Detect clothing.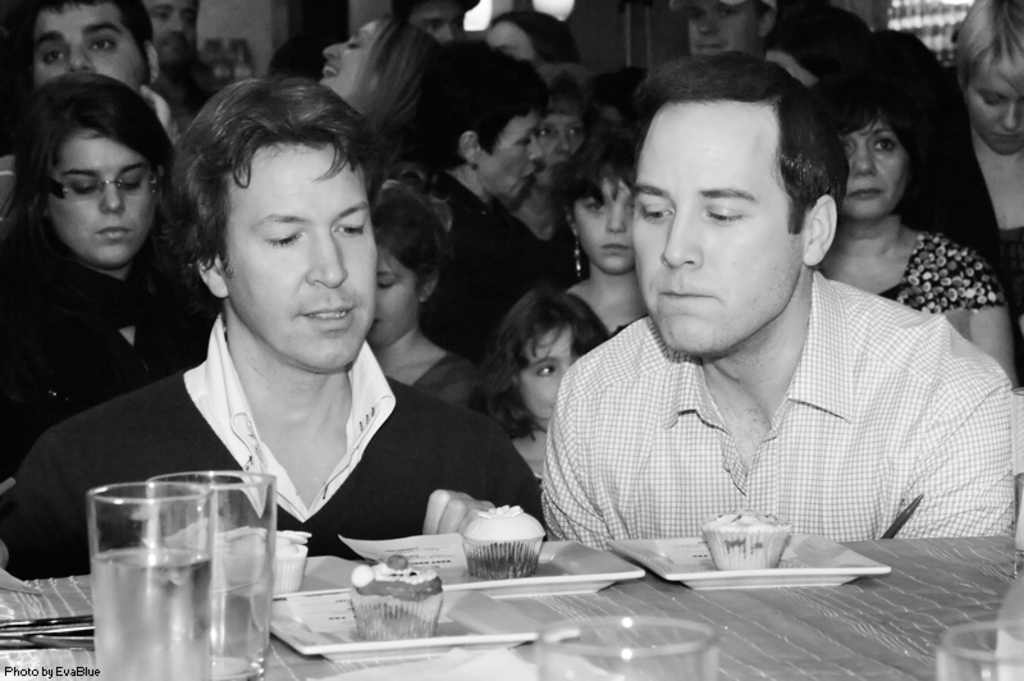
Detected at [867, 230, 1007, 346].
